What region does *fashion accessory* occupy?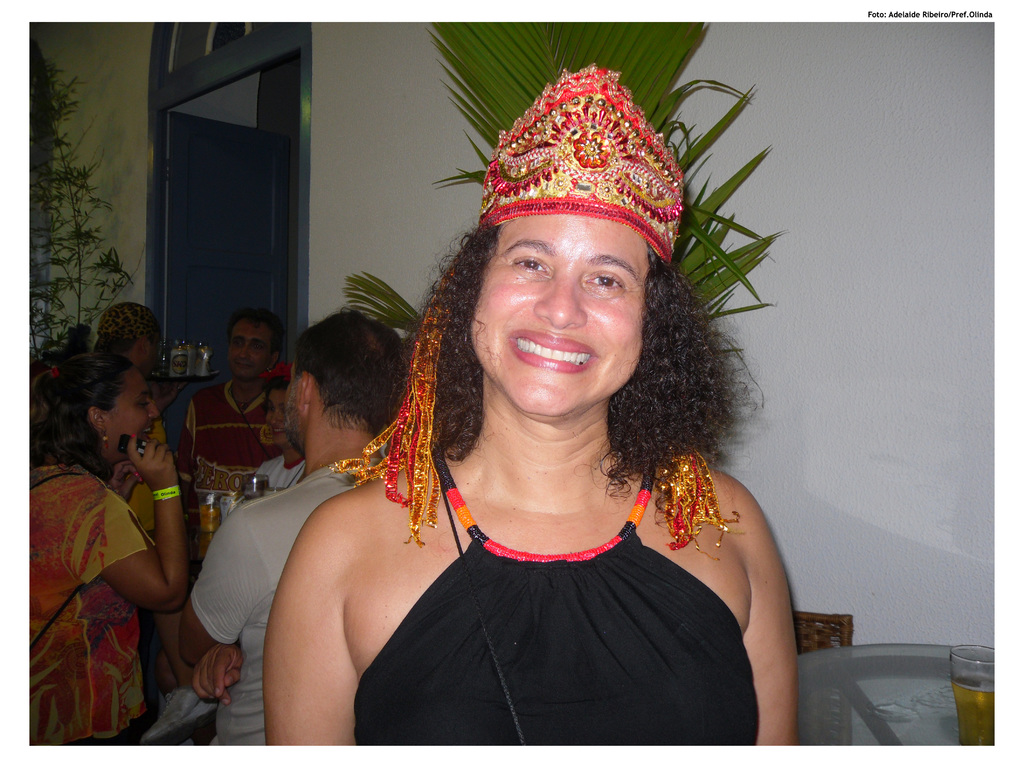
region(483, 61, 685, 266).
